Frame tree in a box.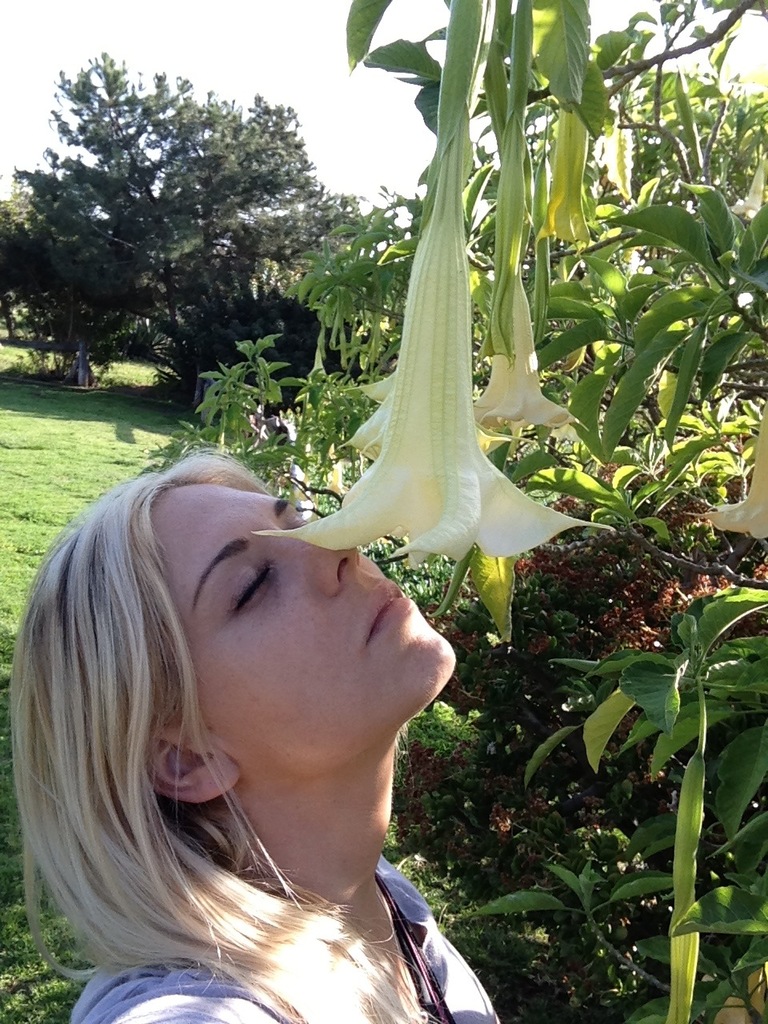
bbox=[0, 195, 39, 338].
